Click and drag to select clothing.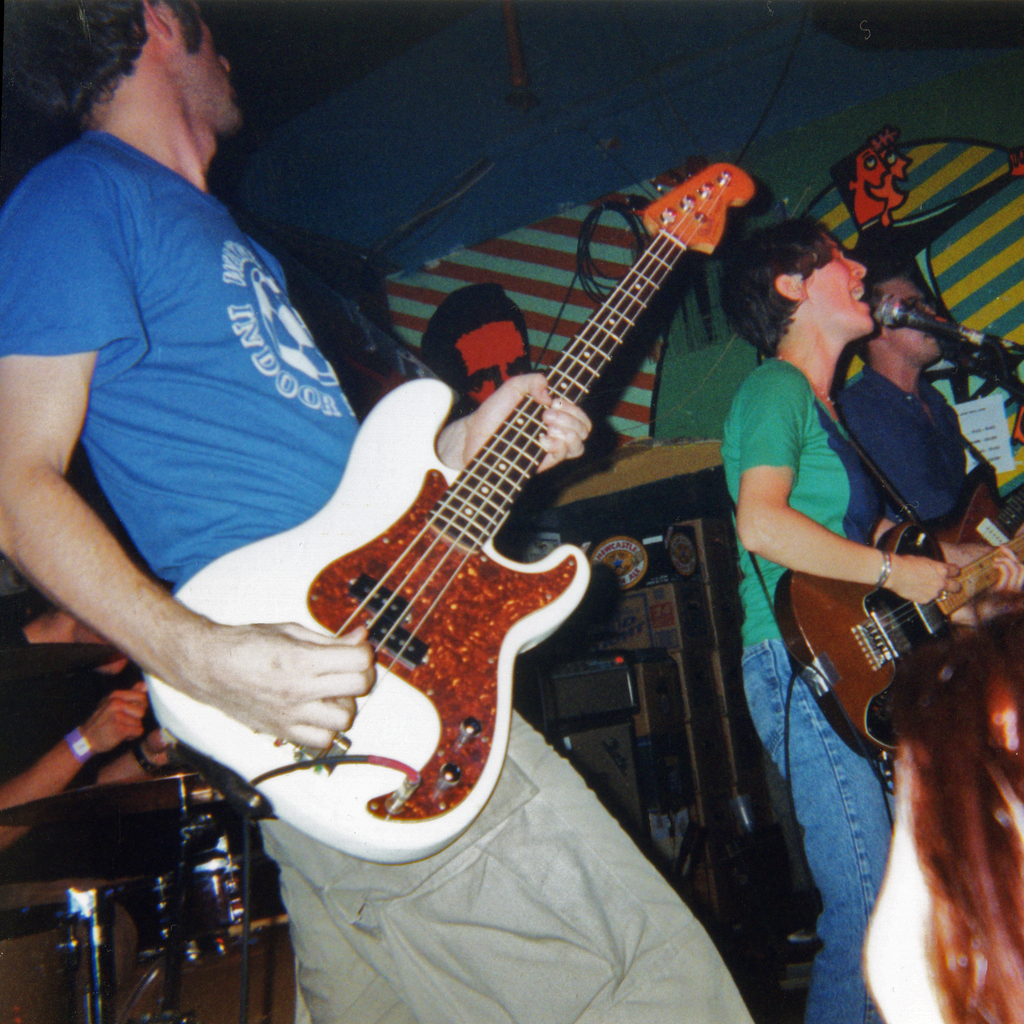
Selection: bbox=(842, 361, 977, 525).
